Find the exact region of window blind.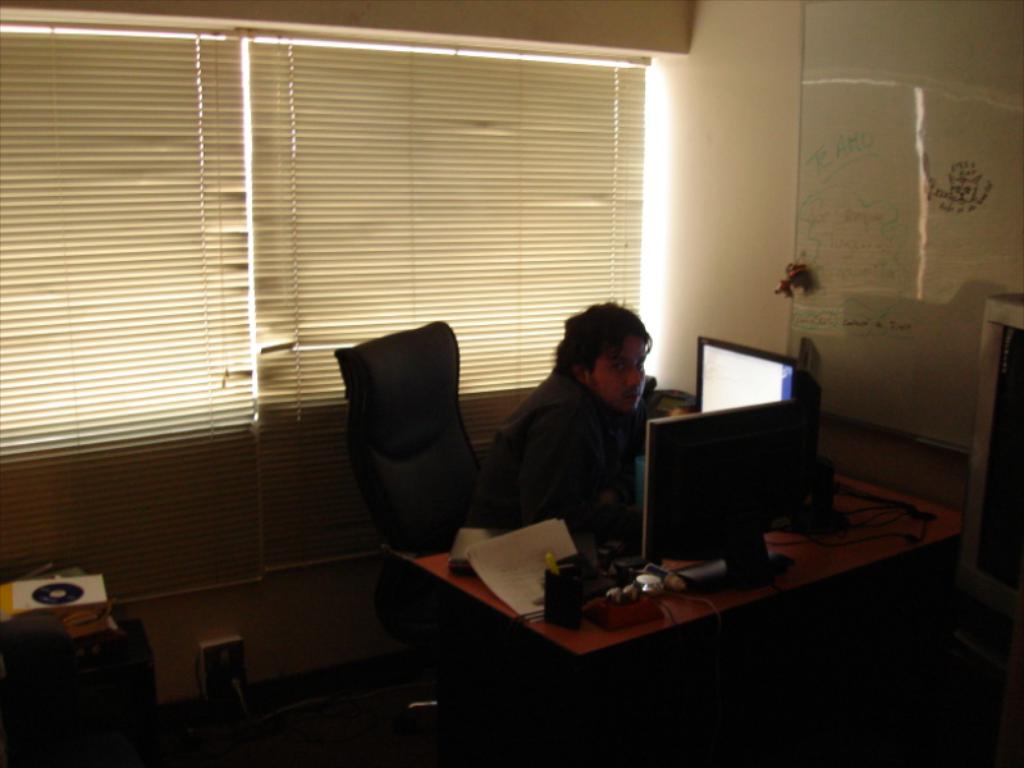
Exact region: box=[0, 18, 262, 608].
